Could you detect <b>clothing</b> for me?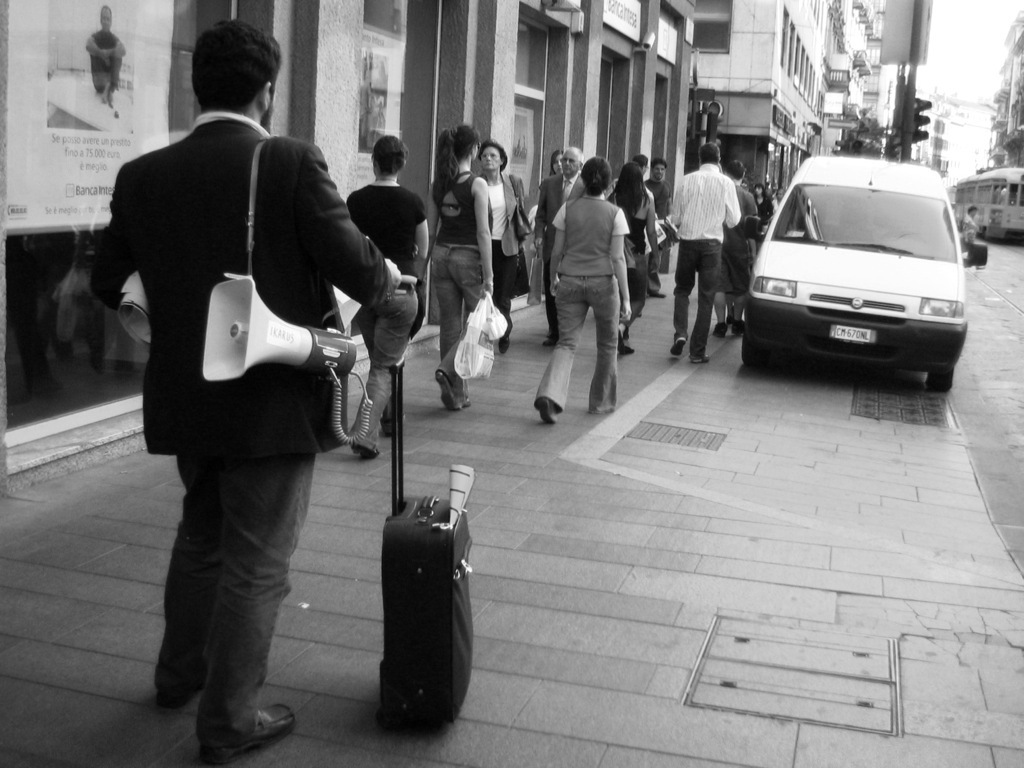
Detection result: bbox=[536, 194, 617, 412].
